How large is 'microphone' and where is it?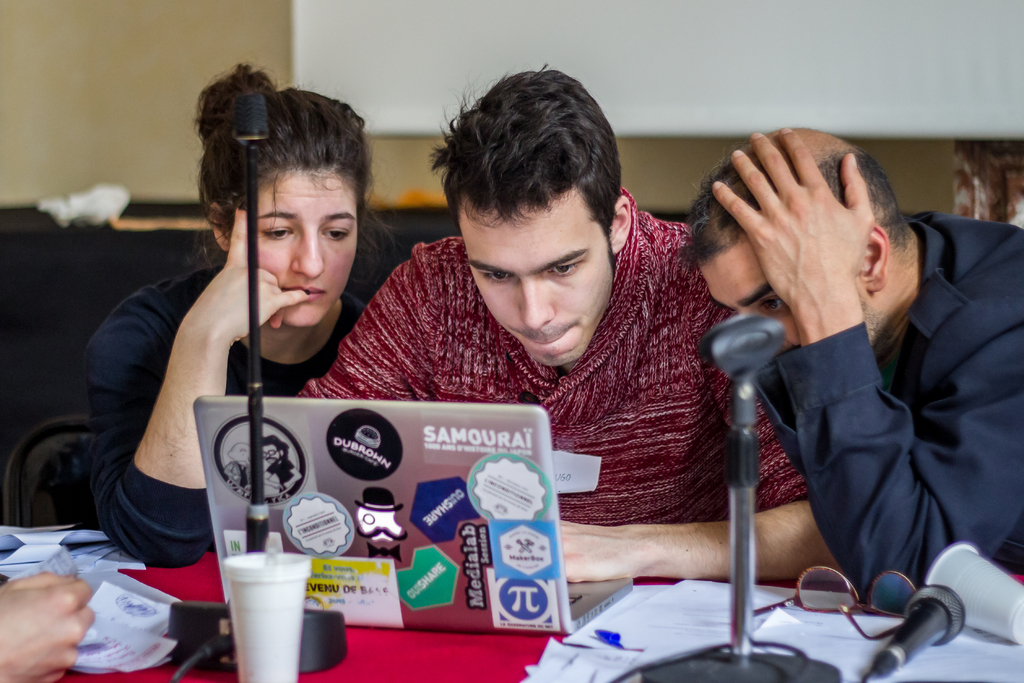
Bounding box: l=223, t=86, r=295, b=552.
